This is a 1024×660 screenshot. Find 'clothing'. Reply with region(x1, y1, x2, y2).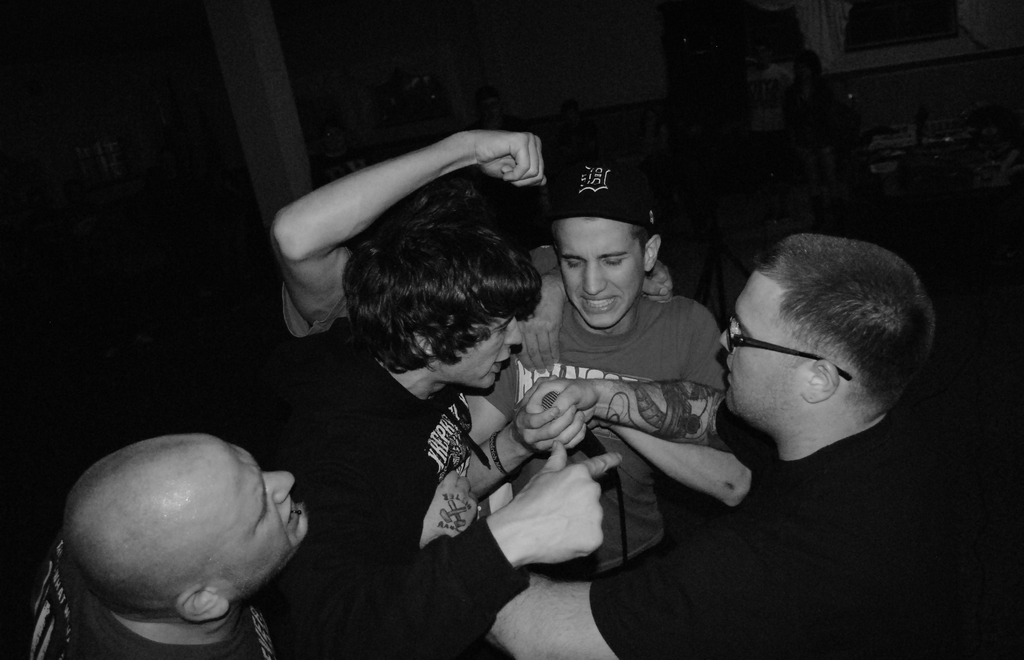
region(484, 291, 733, 576).
